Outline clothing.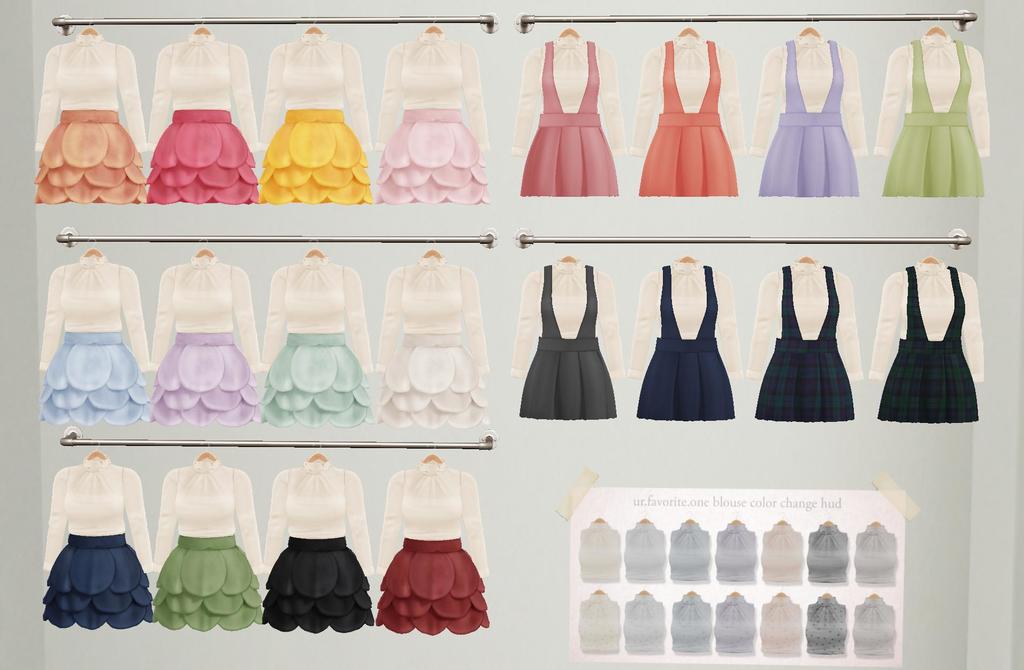
Outline: region(809, 523, 847, 584).
